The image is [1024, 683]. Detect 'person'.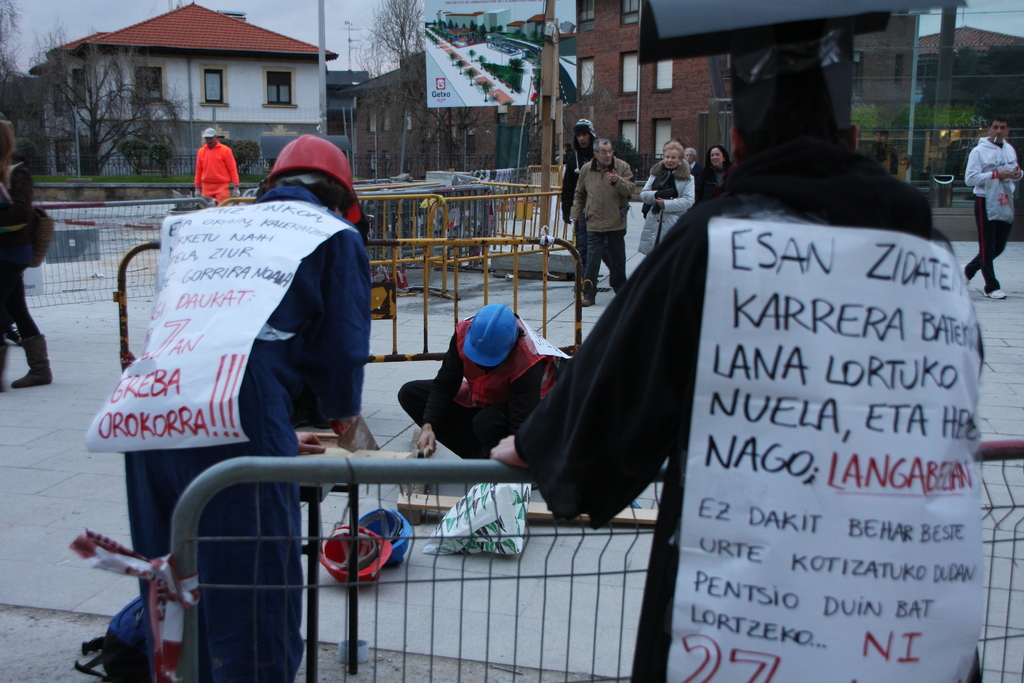
Detection: left=636, top=138, right=692, bottom=263.
